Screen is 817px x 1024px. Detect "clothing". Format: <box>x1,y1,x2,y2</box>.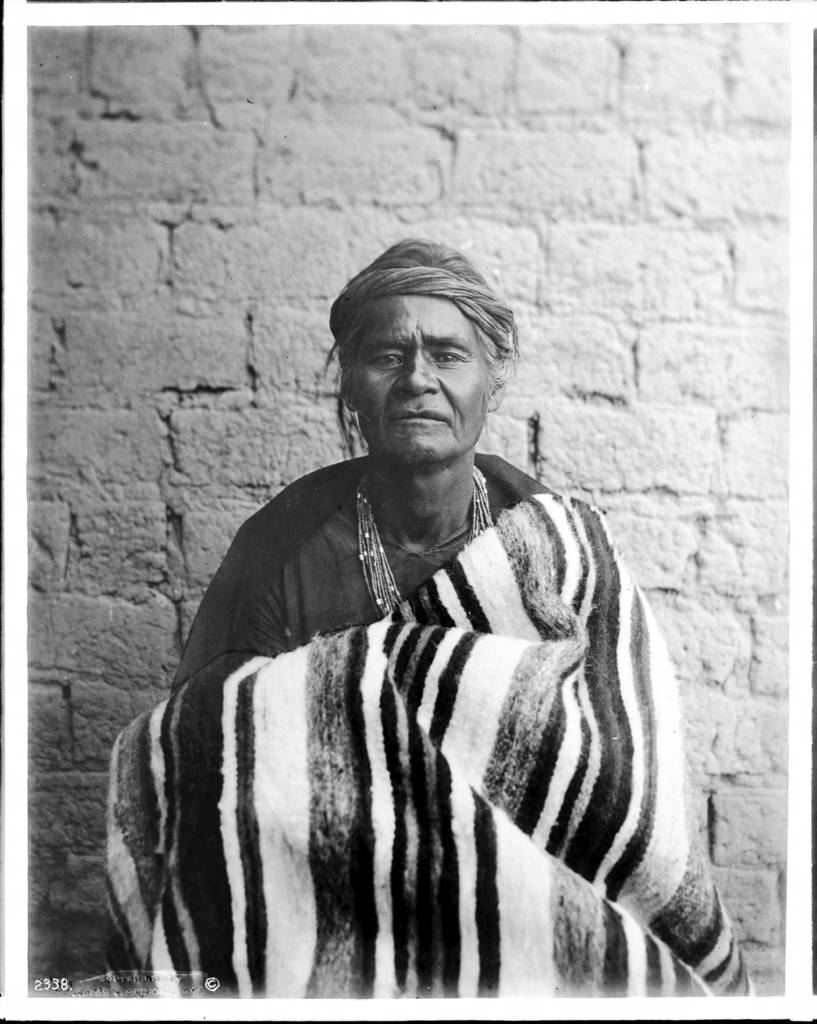
<box>164,366,706,1023</box>.
